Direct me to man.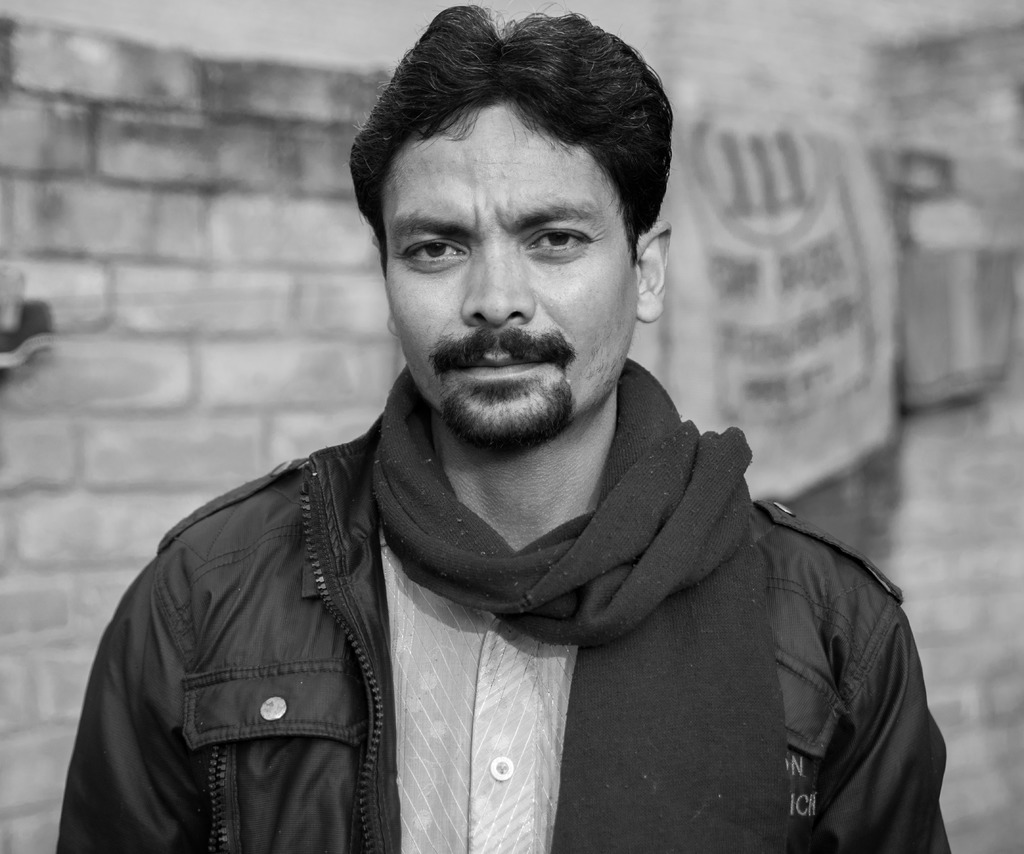
Direction: pyautogui.locateOnScreen(49, 18, 983, 850).
